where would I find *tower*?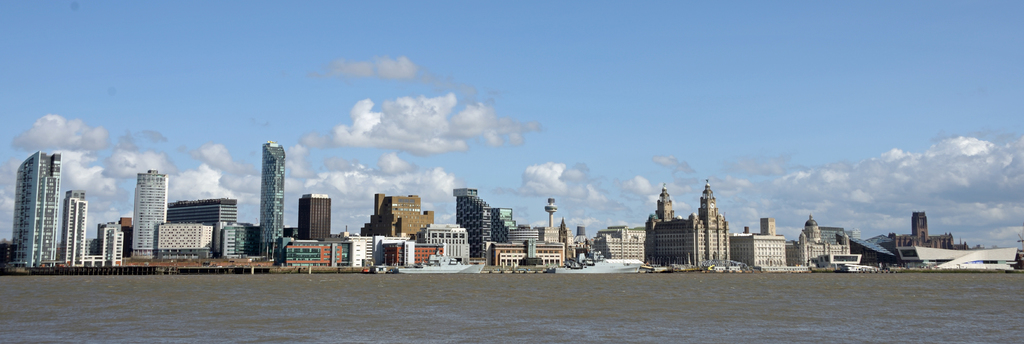
At pyautogui.locateOnScreen(359, 193, 433, 238).
